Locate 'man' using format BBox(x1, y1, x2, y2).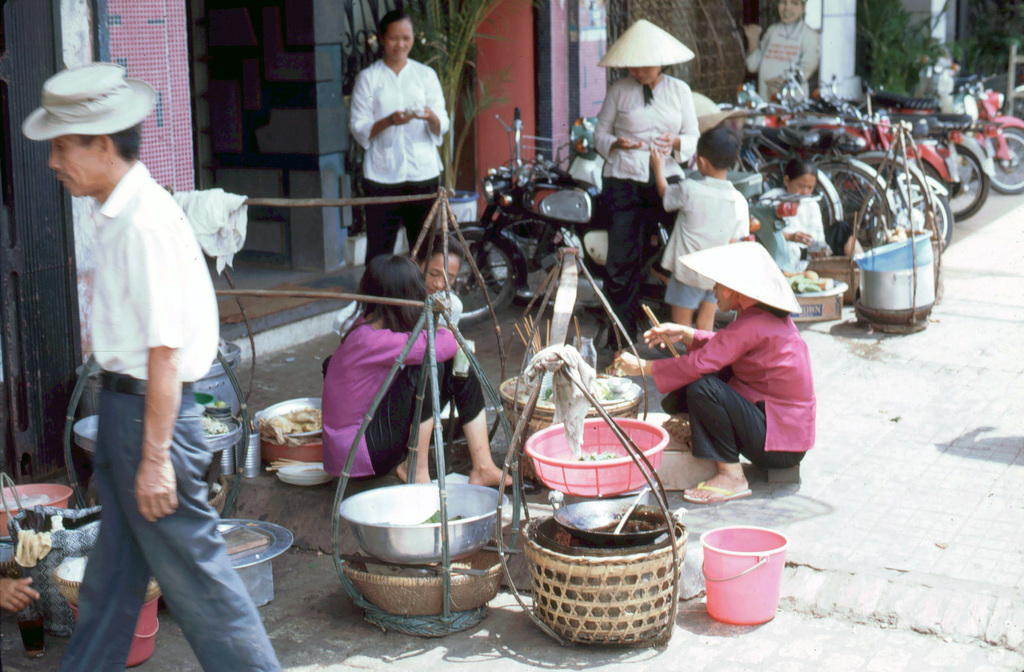
BBox(33, 63, 256, 652).
